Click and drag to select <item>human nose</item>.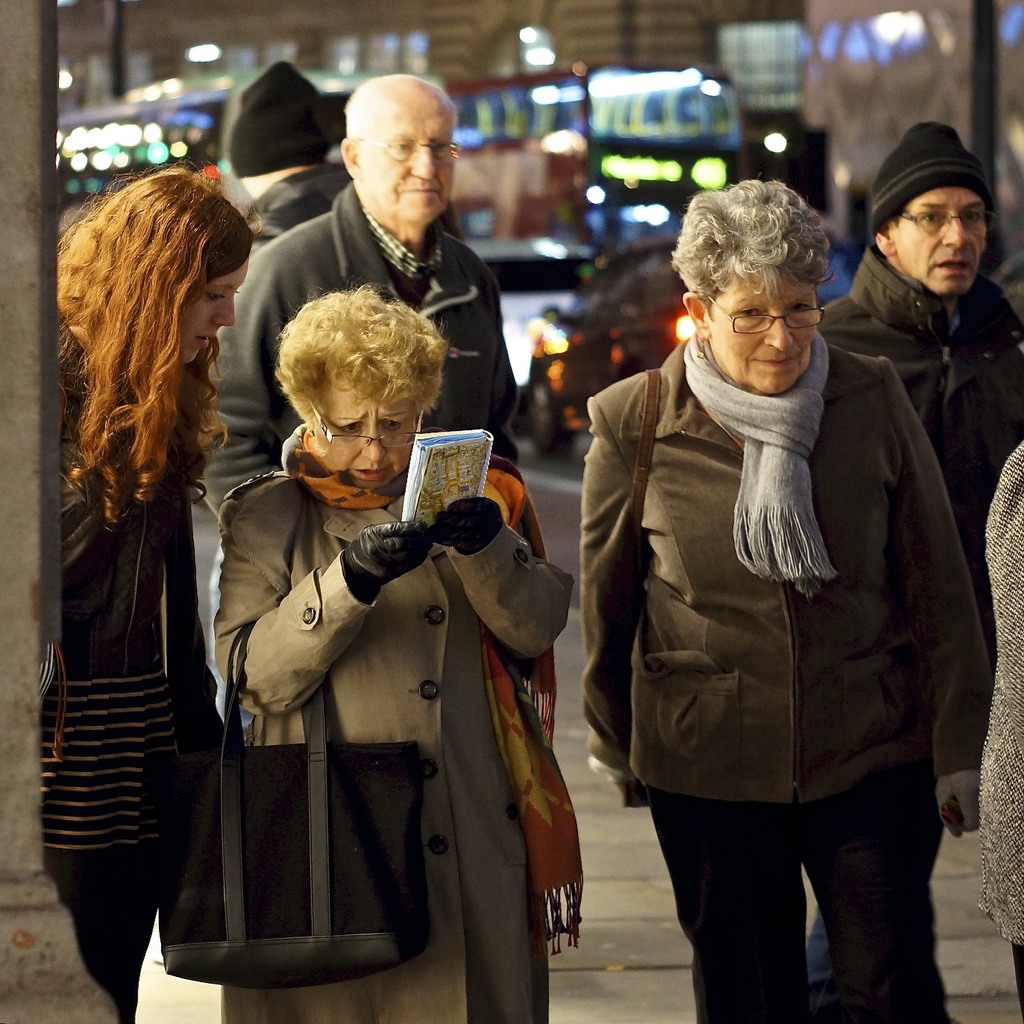
Selection: <bbox>407, 141, 442, 182</bbox>.
